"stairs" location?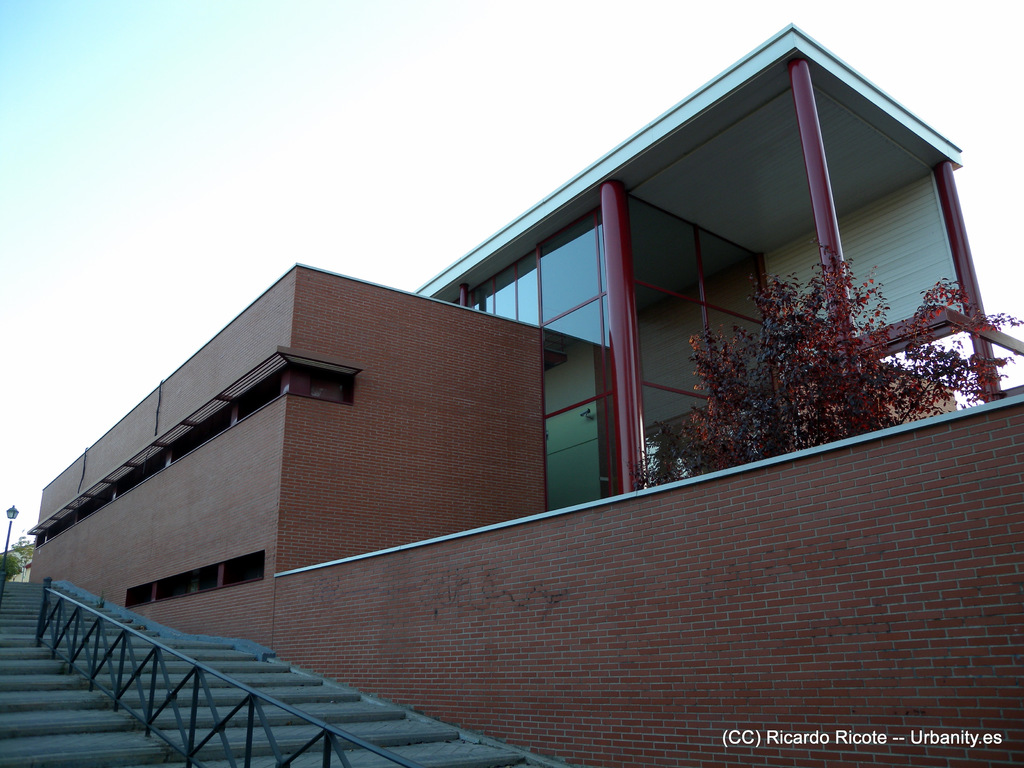
box(0, 581, 536, 767)
